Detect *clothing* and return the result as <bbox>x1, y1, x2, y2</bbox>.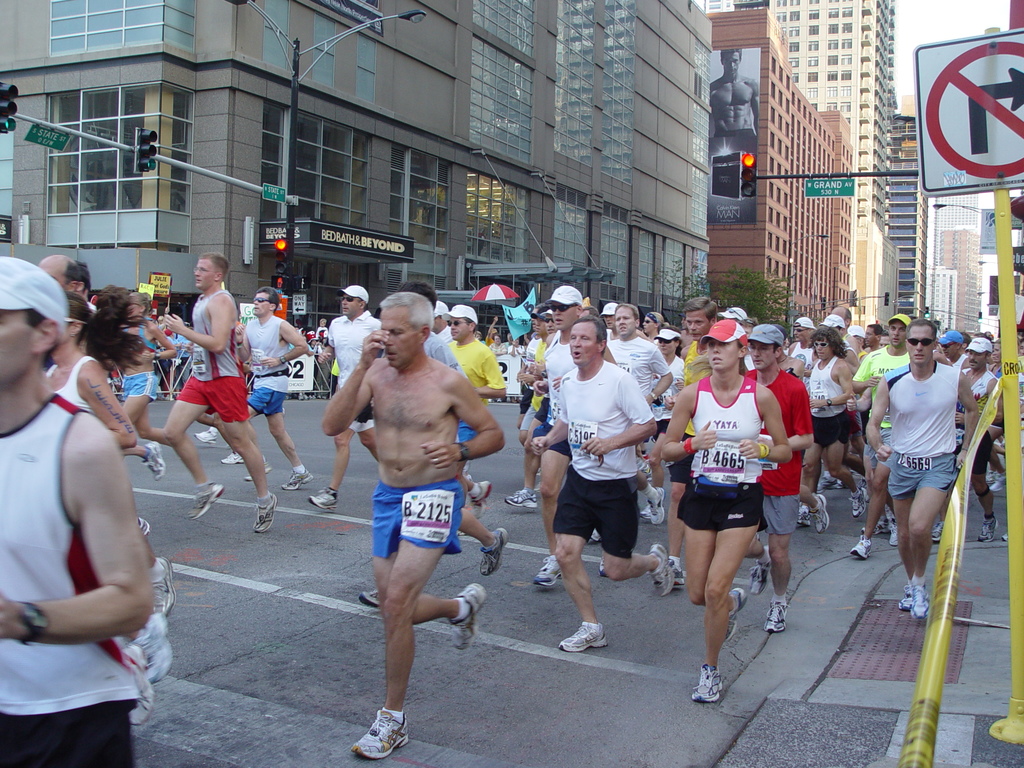
<bbox>118, 372, 160, 401</bbox>.
